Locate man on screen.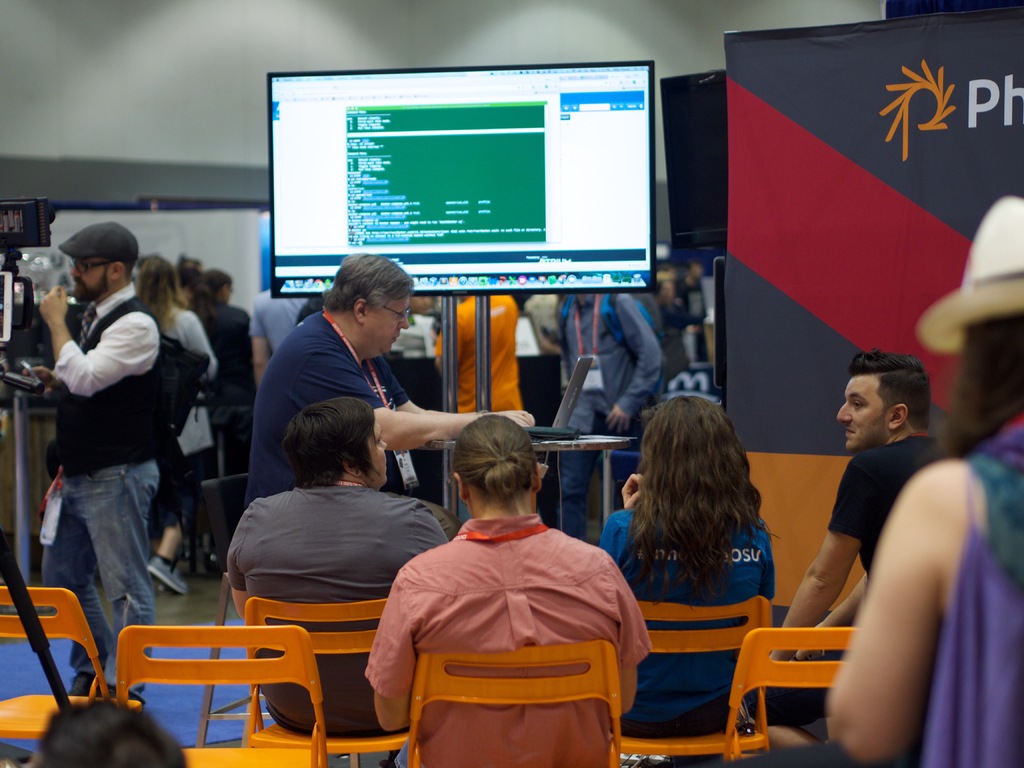
On screen at {"left": 559, "top": 290, "right": 670, "bottom": 540}.
